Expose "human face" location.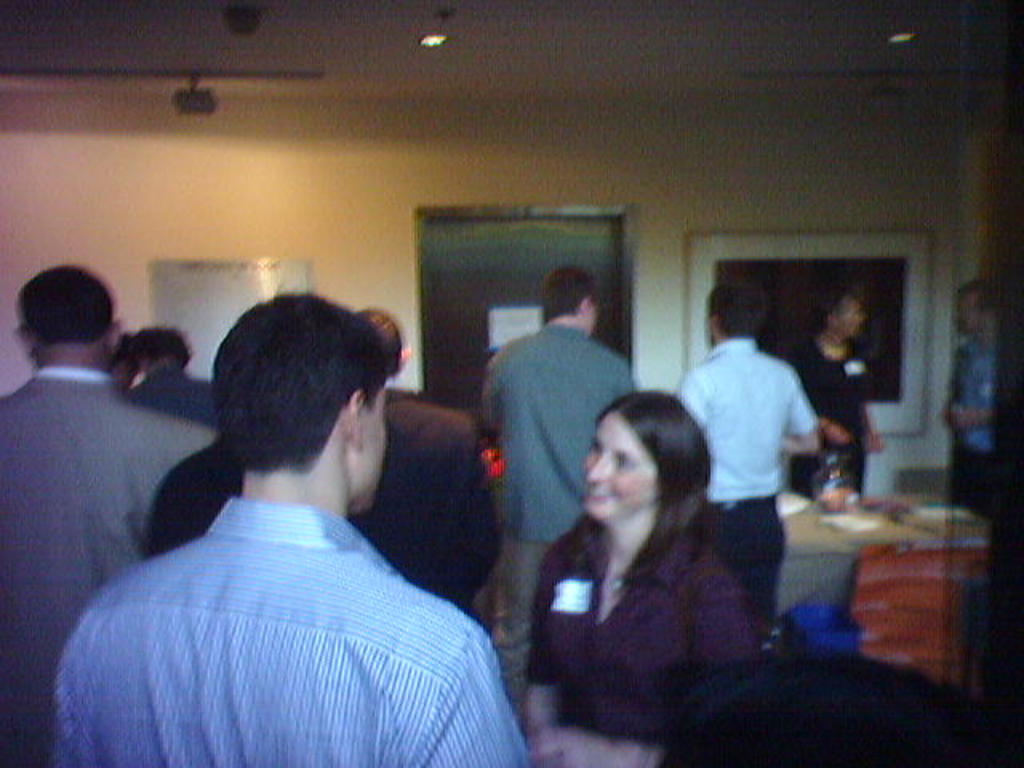
Exposed at crop(581, 411, 654, 522).
